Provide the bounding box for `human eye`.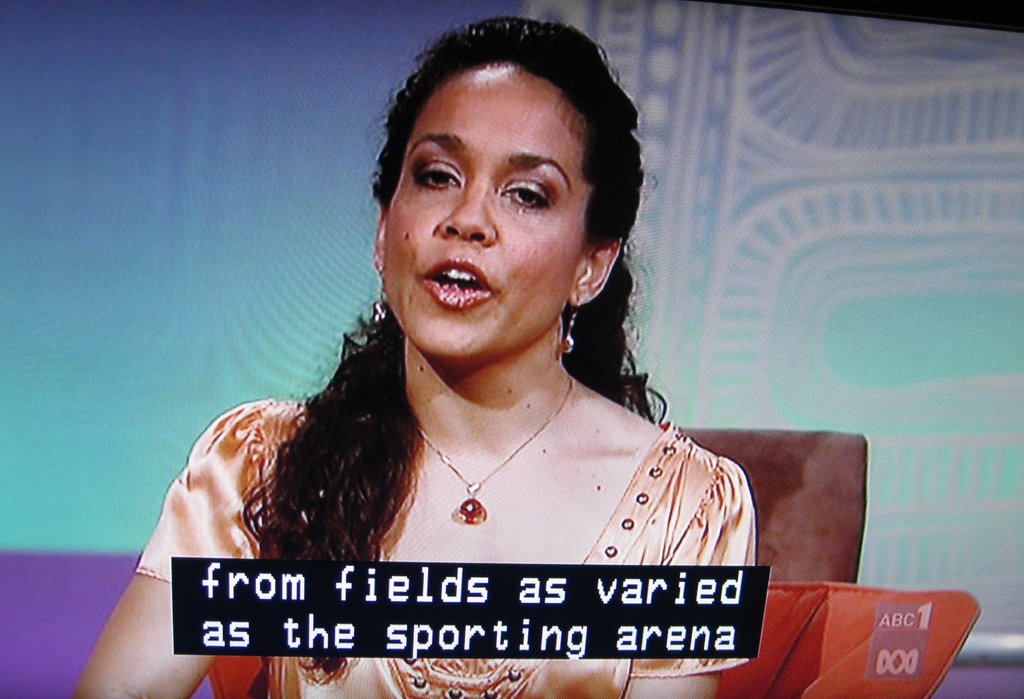
BBox(496, 172, 564, 217).
